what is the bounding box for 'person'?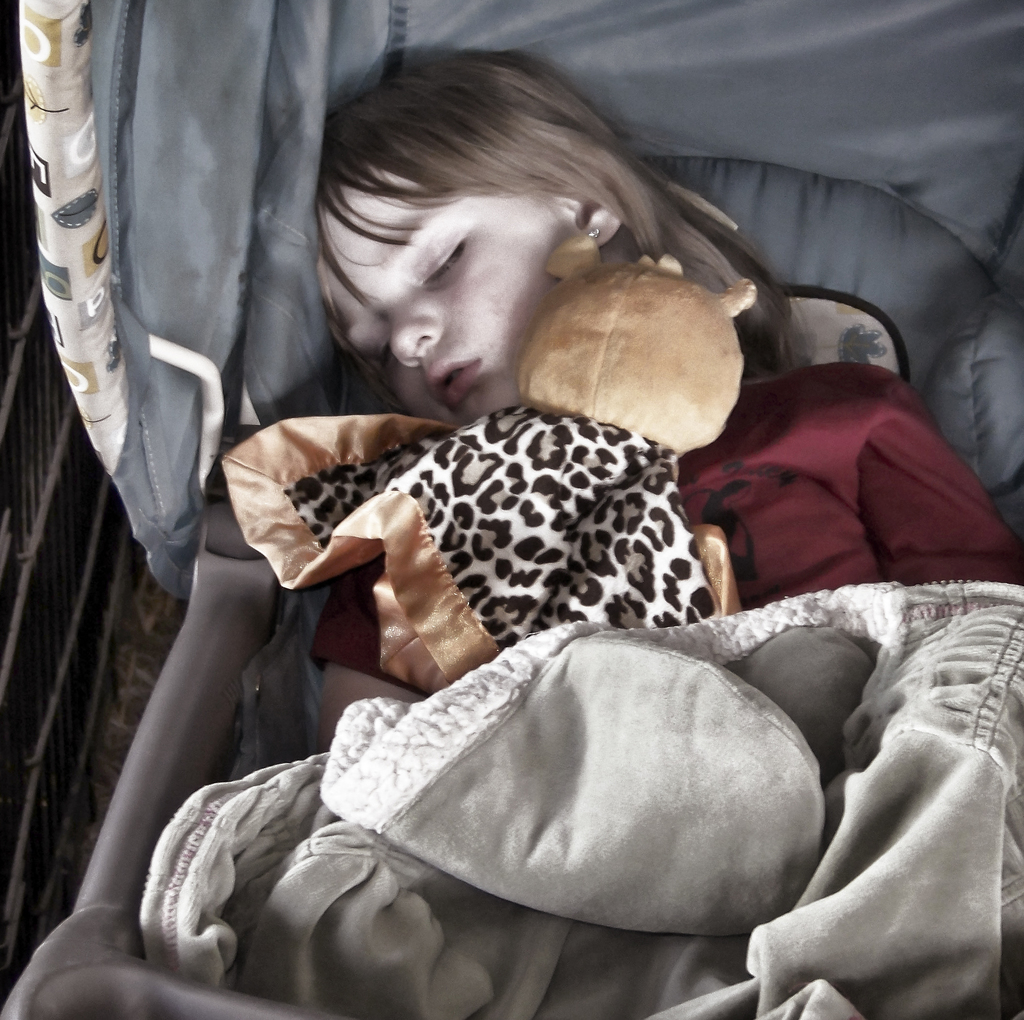
(74, 69, 941, 967).
